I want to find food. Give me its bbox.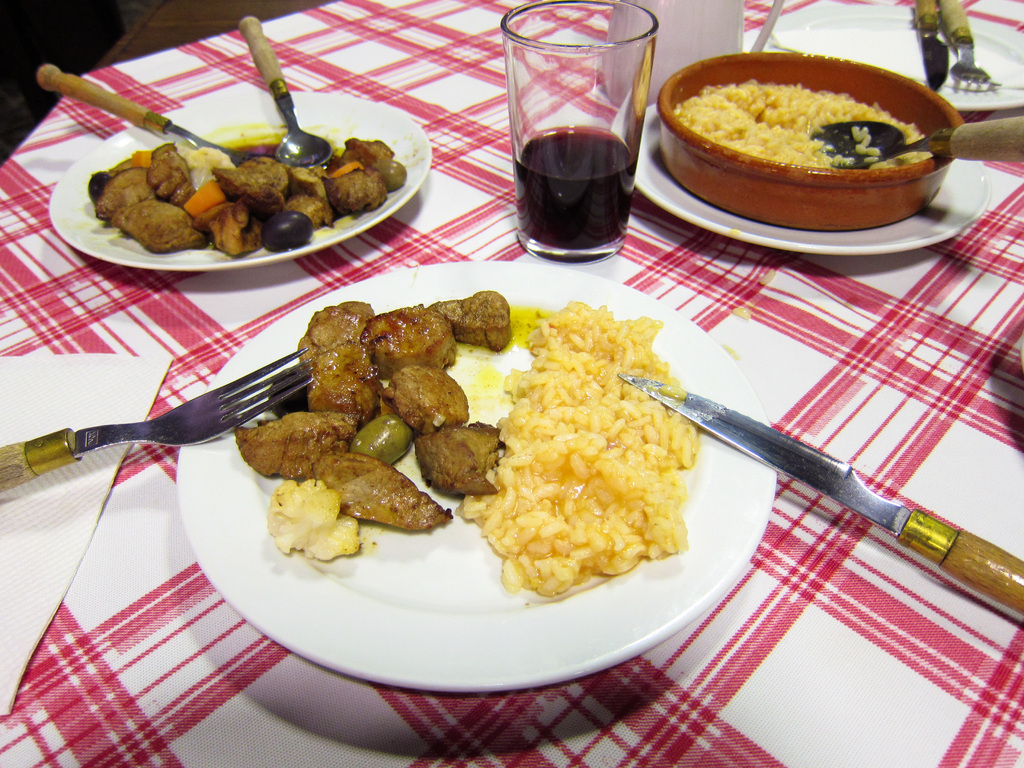
207:147:287:209.
